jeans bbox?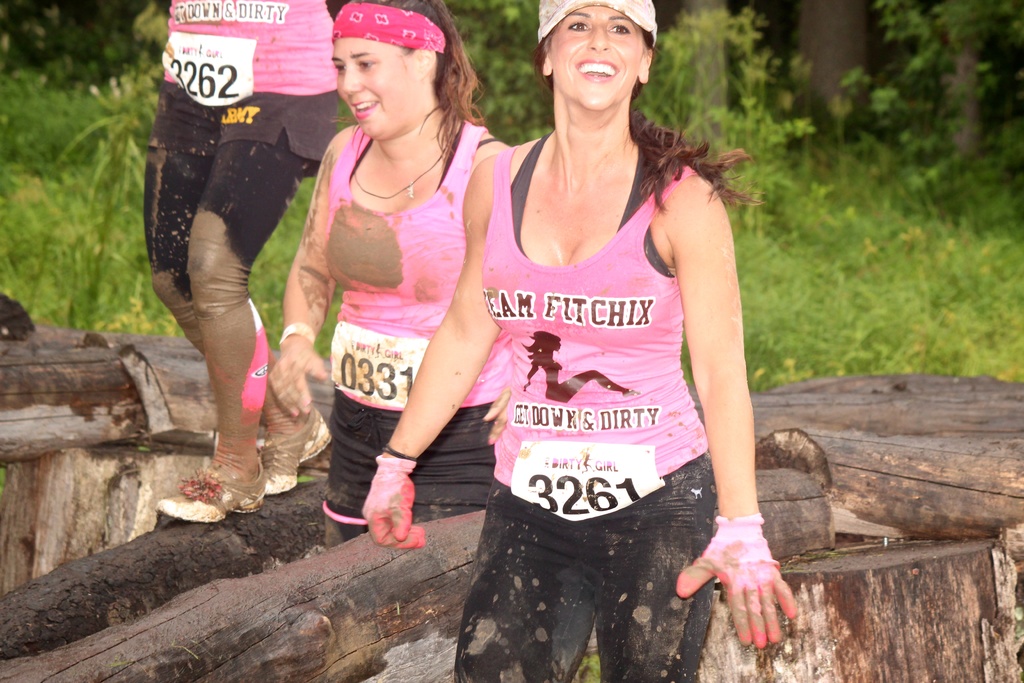
[333,388,494,508]
